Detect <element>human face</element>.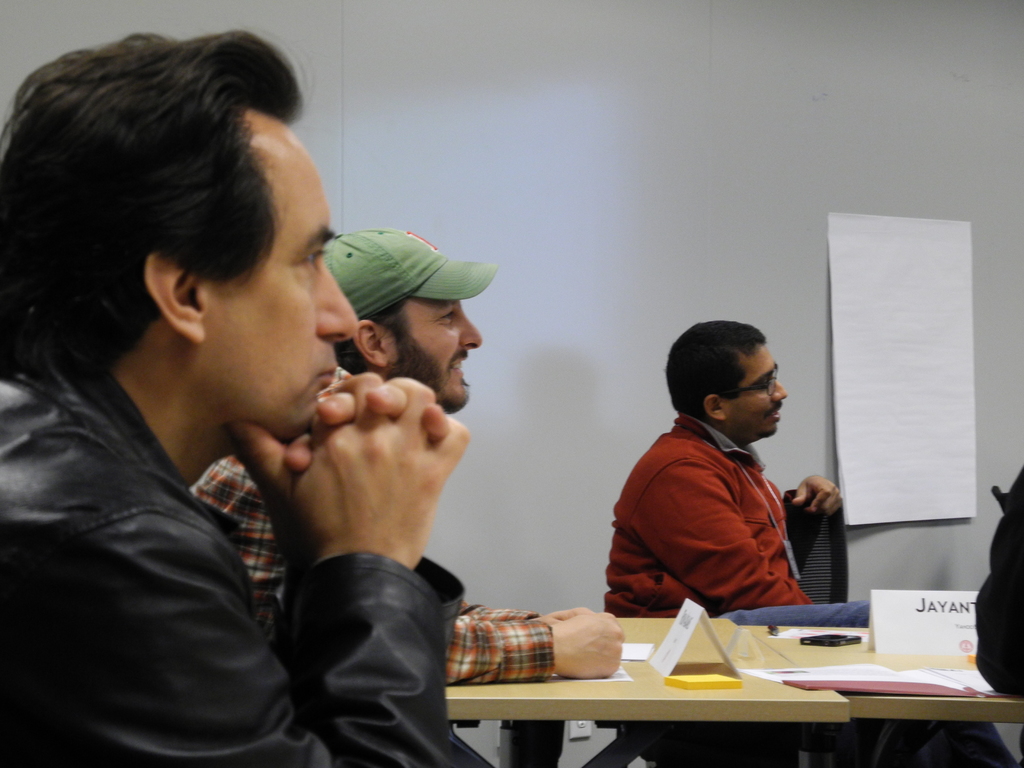
Detected at rect(388, 298, 479, 408).
